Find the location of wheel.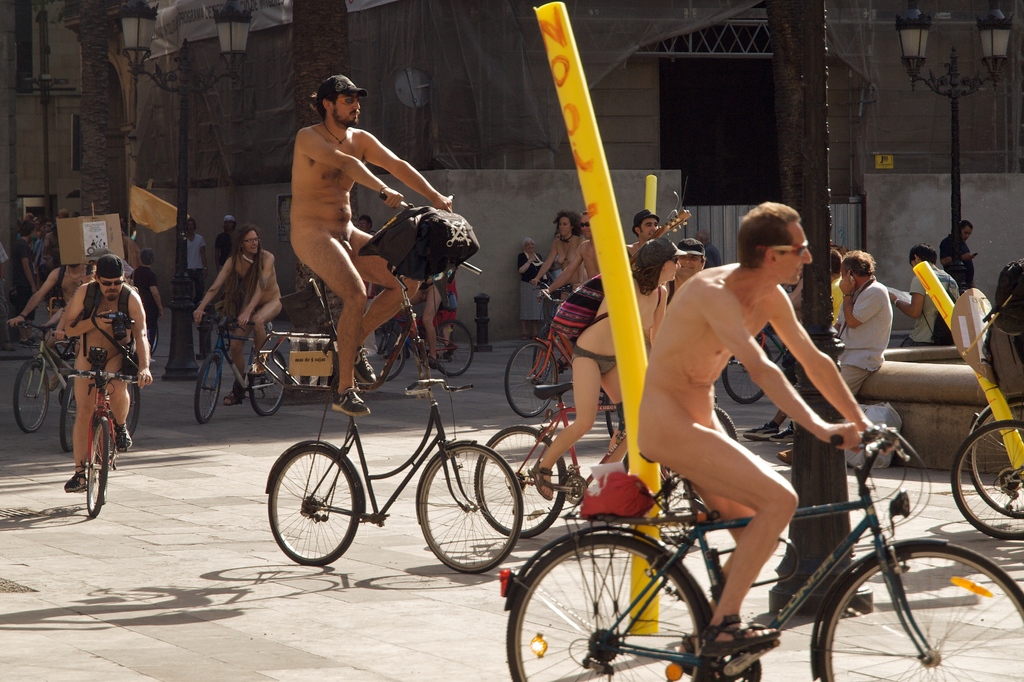
Location: (417,444,527,577).
